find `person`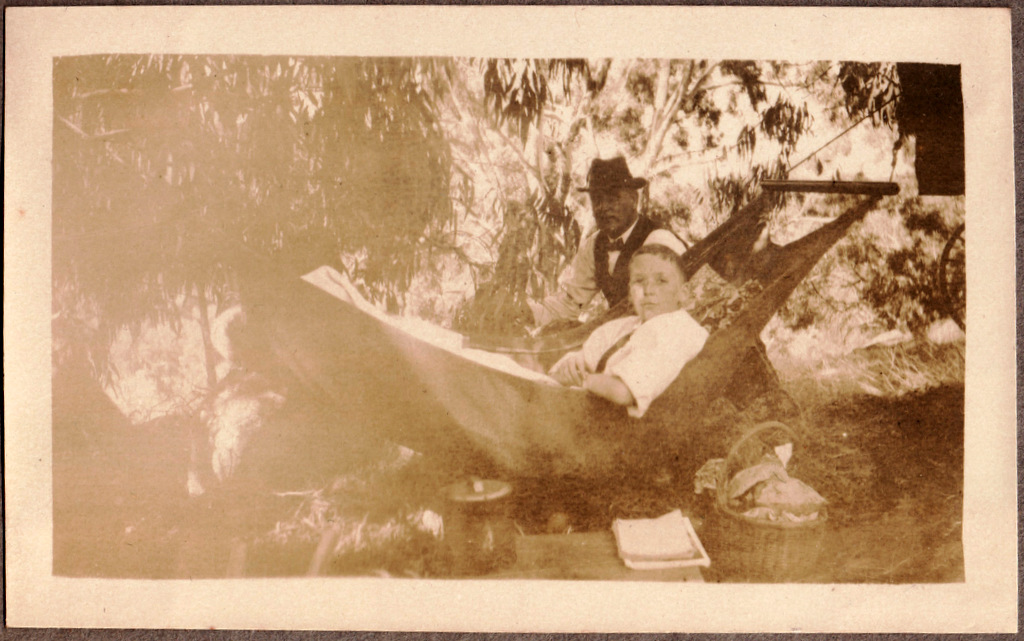
locate(497, 152, 694, 351)
